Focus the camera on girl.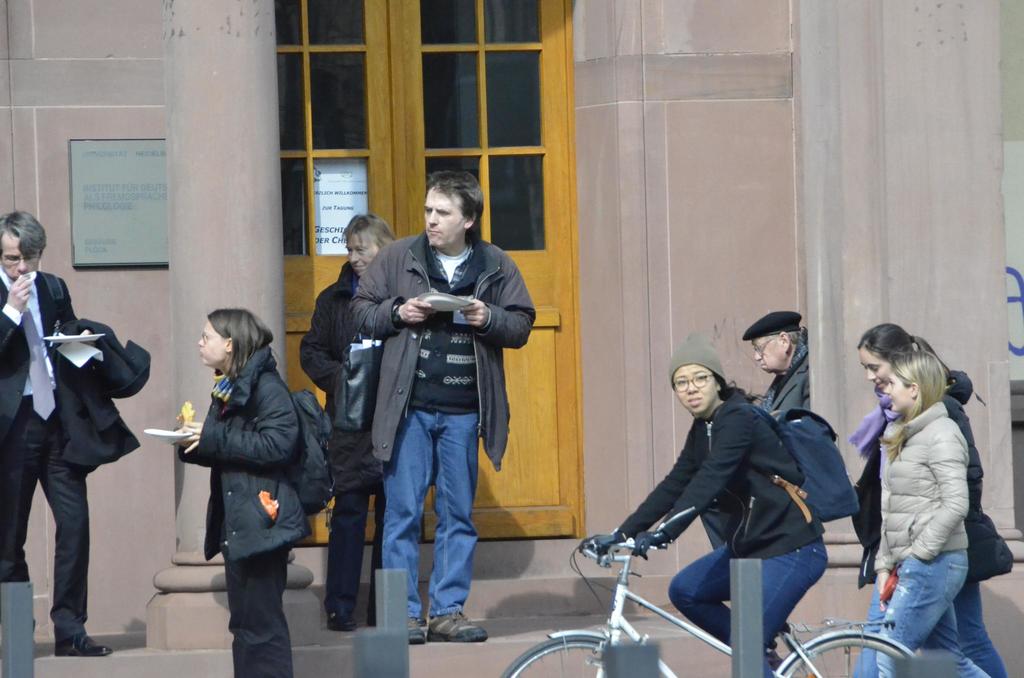
Focus region: l=868, t=347, r=988, b=677.
